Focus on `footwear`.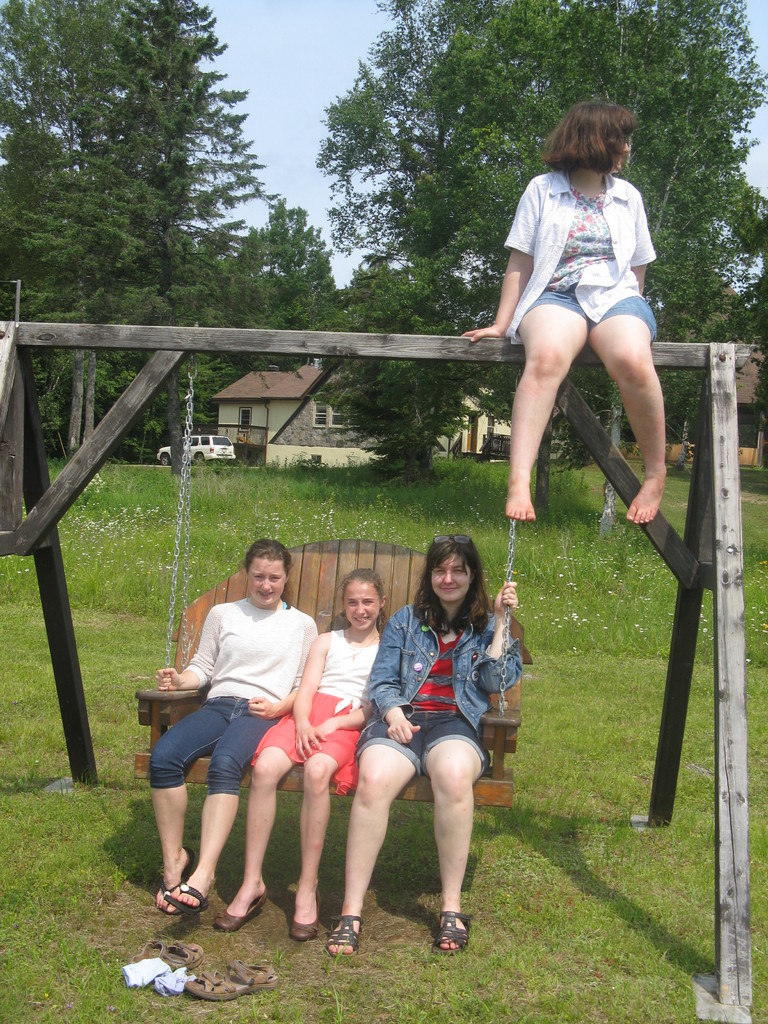
Focused at rect(424, 901, 464, 959).
